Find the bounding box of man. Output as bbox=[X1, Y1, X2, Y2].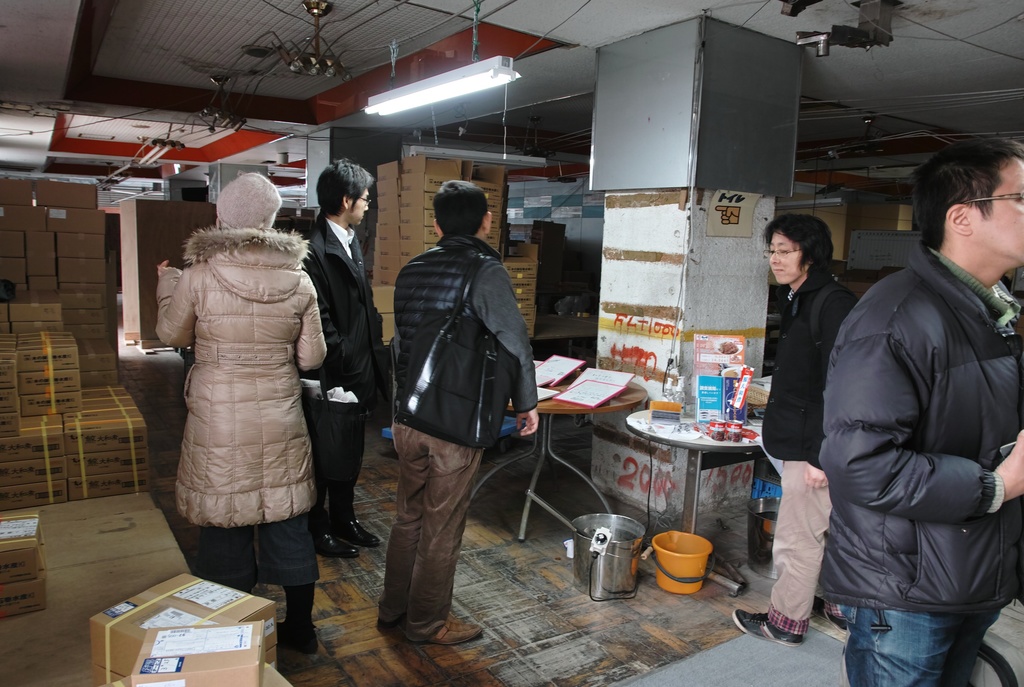
bbox=[806, 140, 1023, 680].
